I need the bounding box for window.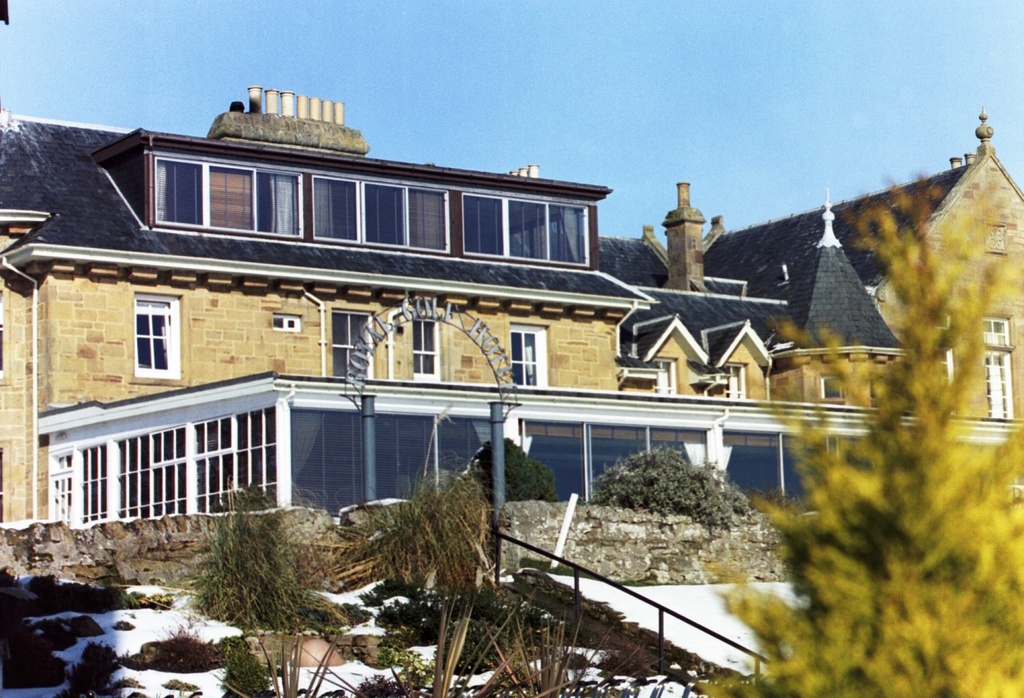
Here it is: (left=412, top=306, right=441, bottom=381).
